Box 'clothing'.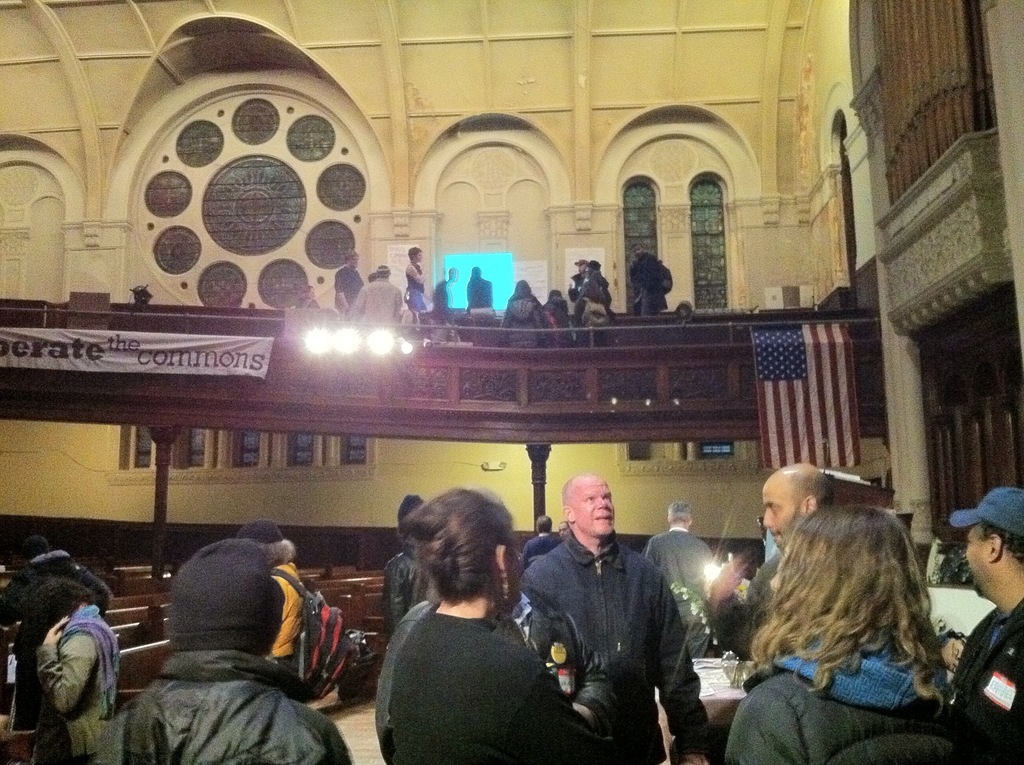
506:296:545:345.
